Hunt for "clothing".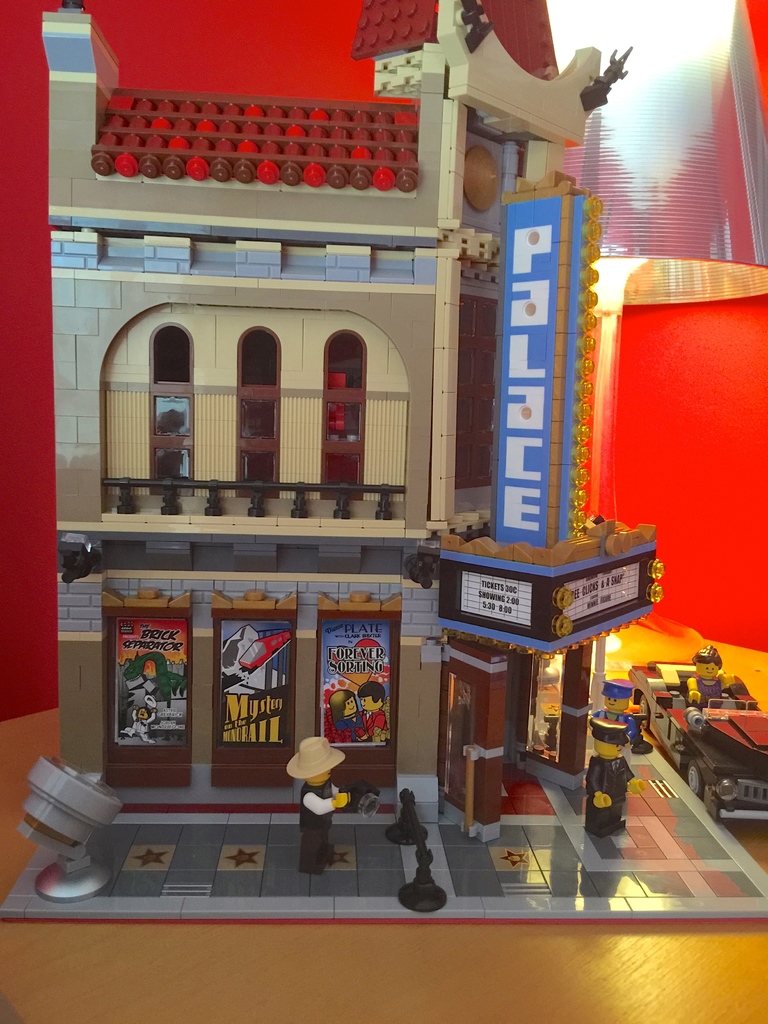
Hunted down at box(335, 716, 368, 740).
